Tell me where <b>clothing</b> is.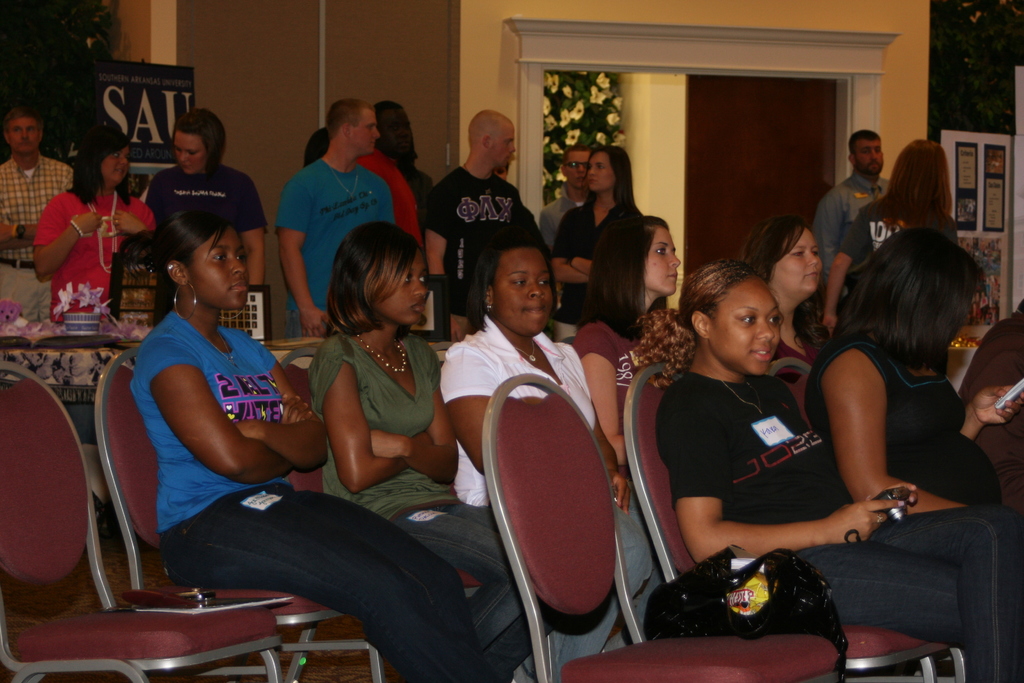
<b>clothing</b> is at (427, 165, 522, 311).
